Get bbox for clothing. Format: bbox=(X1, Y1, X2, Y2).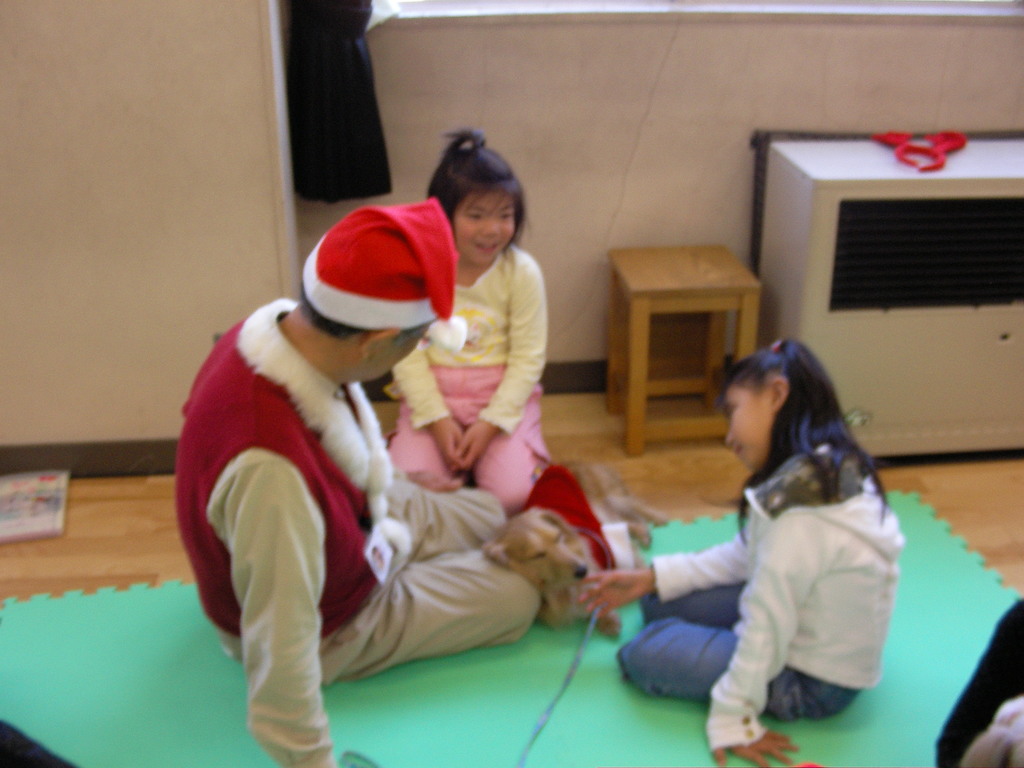
bbox=(627, 466, 902, 721).
